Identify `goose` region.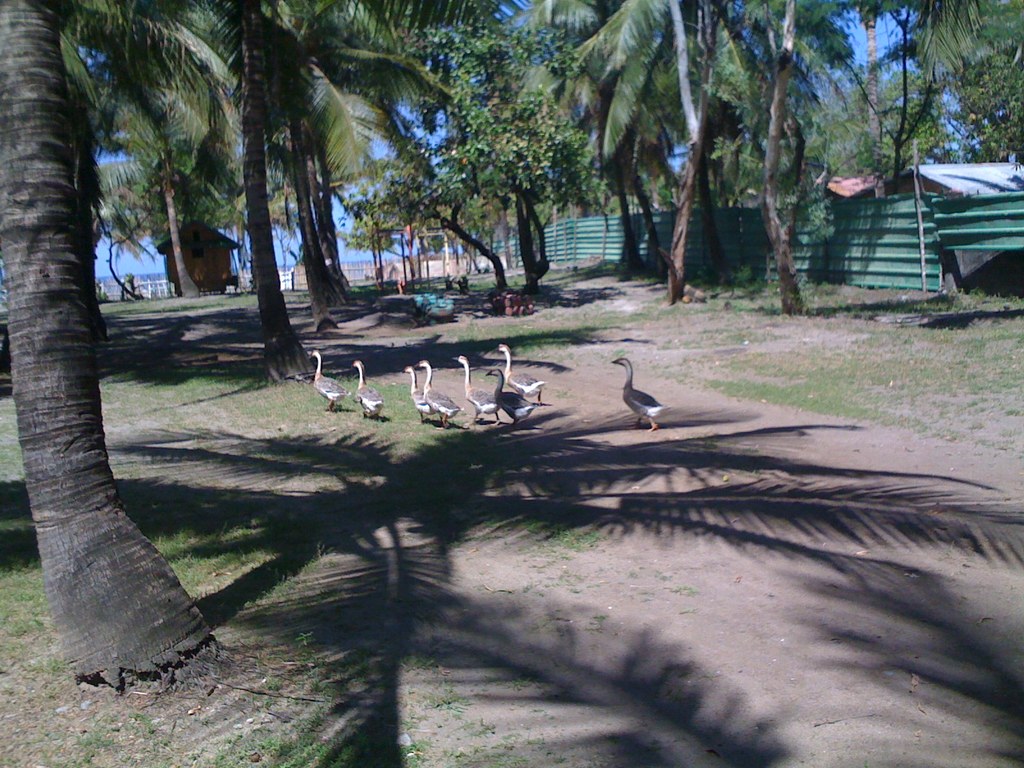
Region: region(609, 355, 668, 431).
